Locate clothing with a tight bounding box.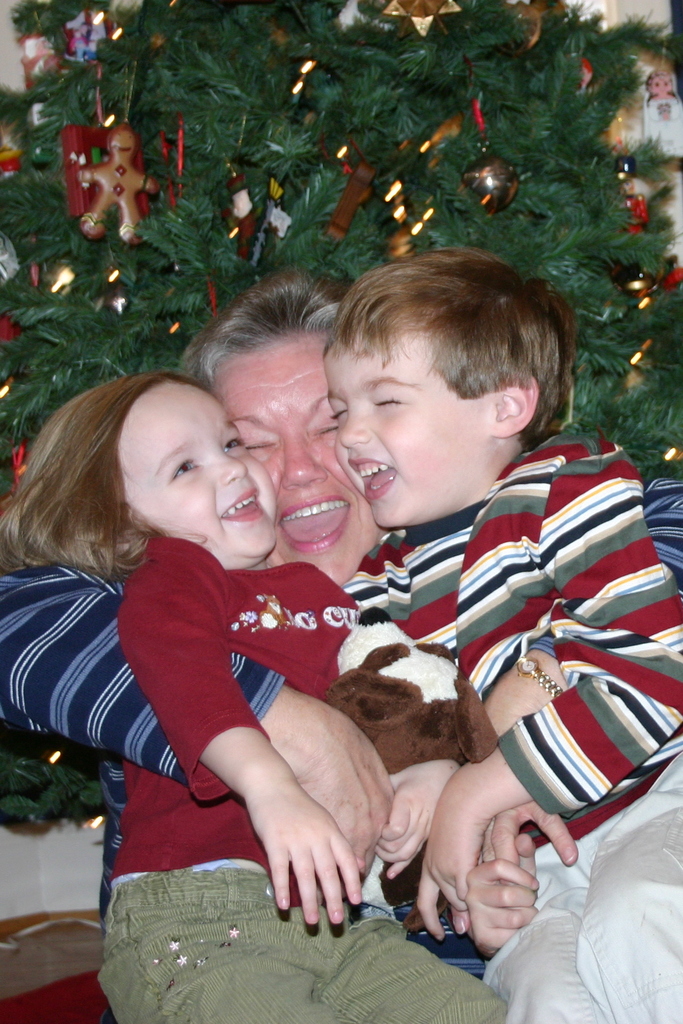
x1=0, y1=479, x2=682, y2=970.
